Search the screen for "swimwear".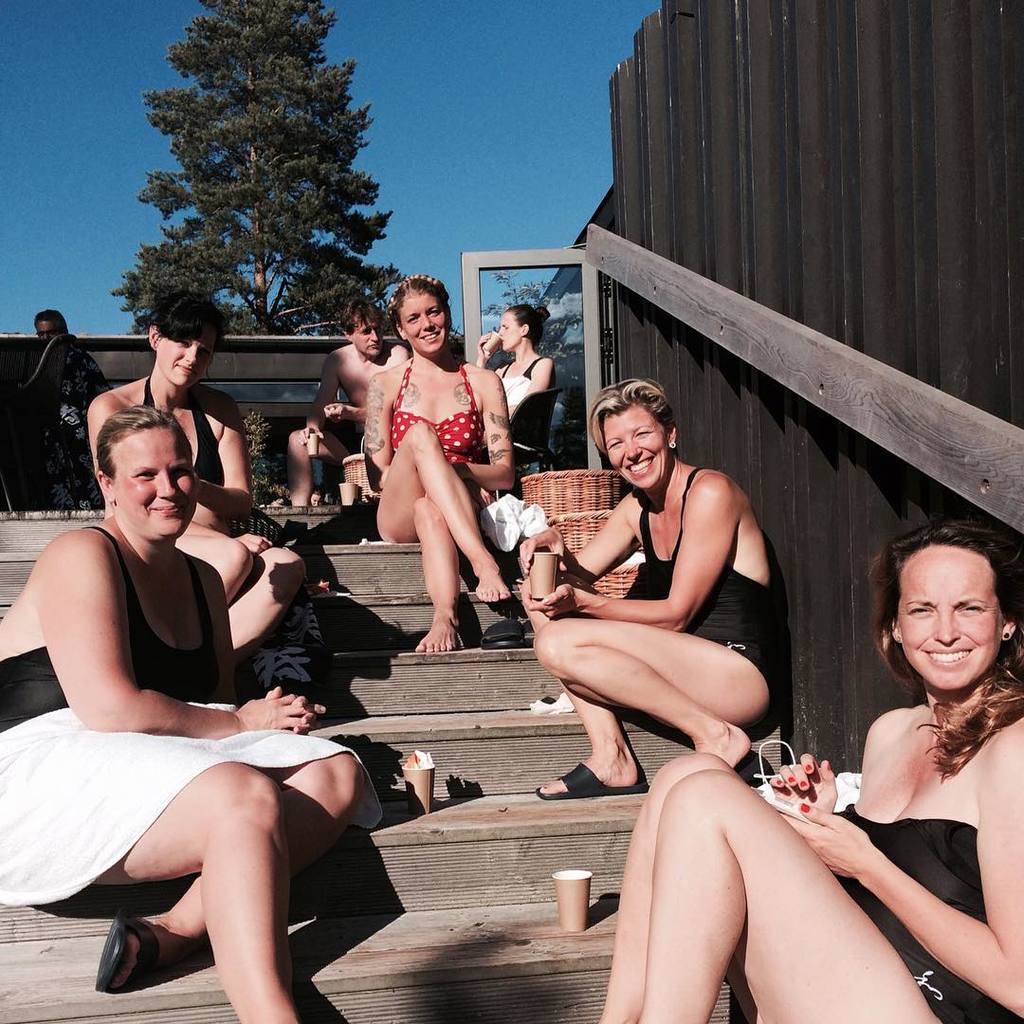
Found at <bbox>719, 797, 1022, 1023</bbox>.
